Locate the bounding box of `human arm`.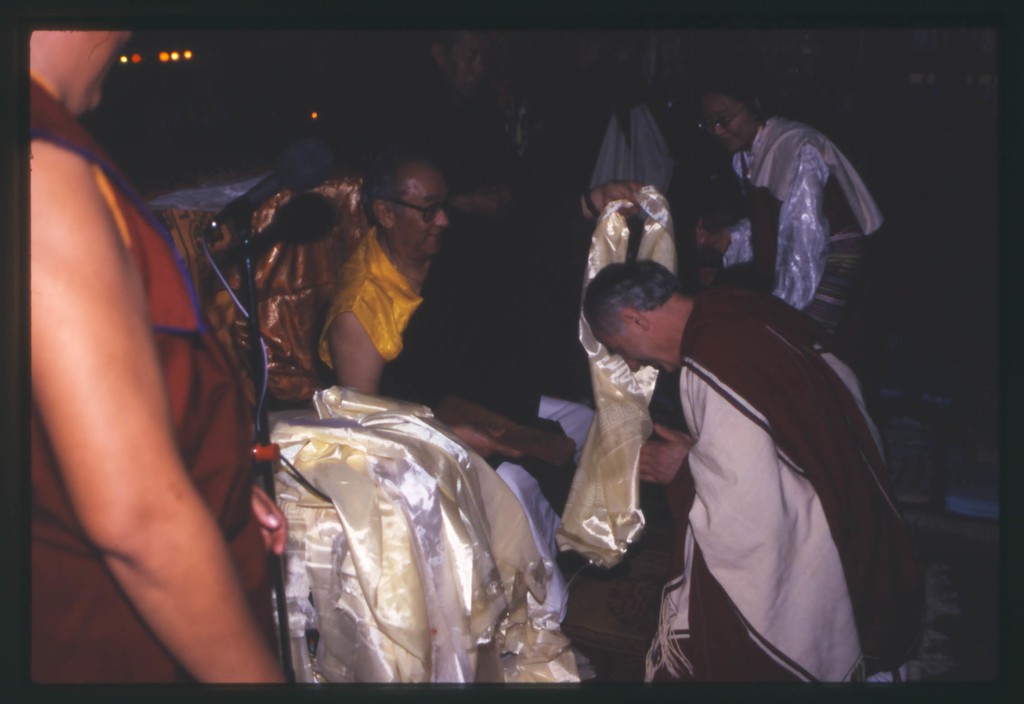
Bounding box: left=631, top=322, right=785, bottom=547.
